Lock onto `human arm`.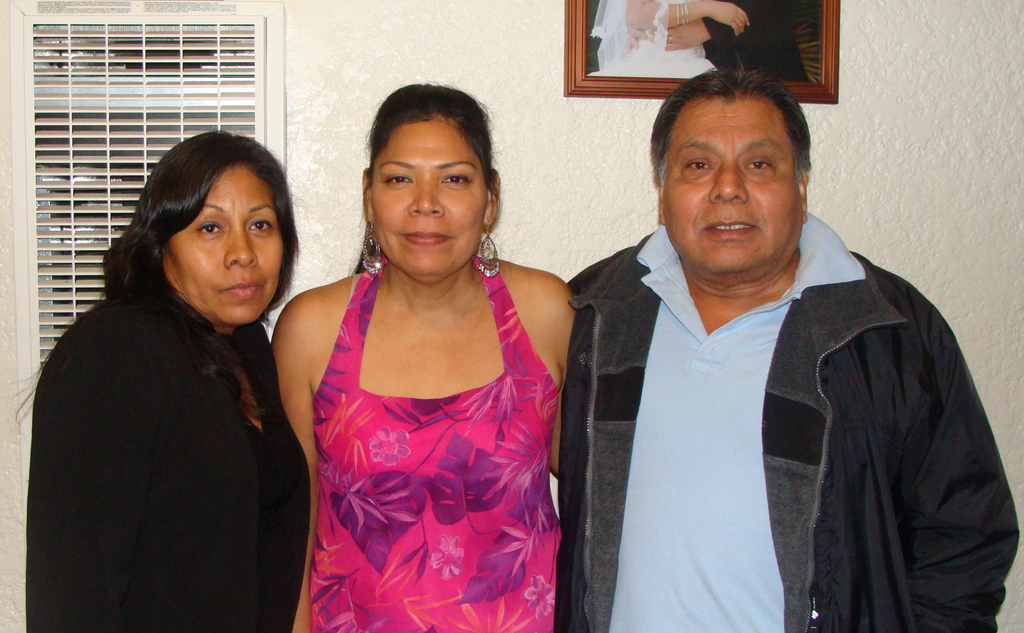
Locked: 900:321:1022:632.
